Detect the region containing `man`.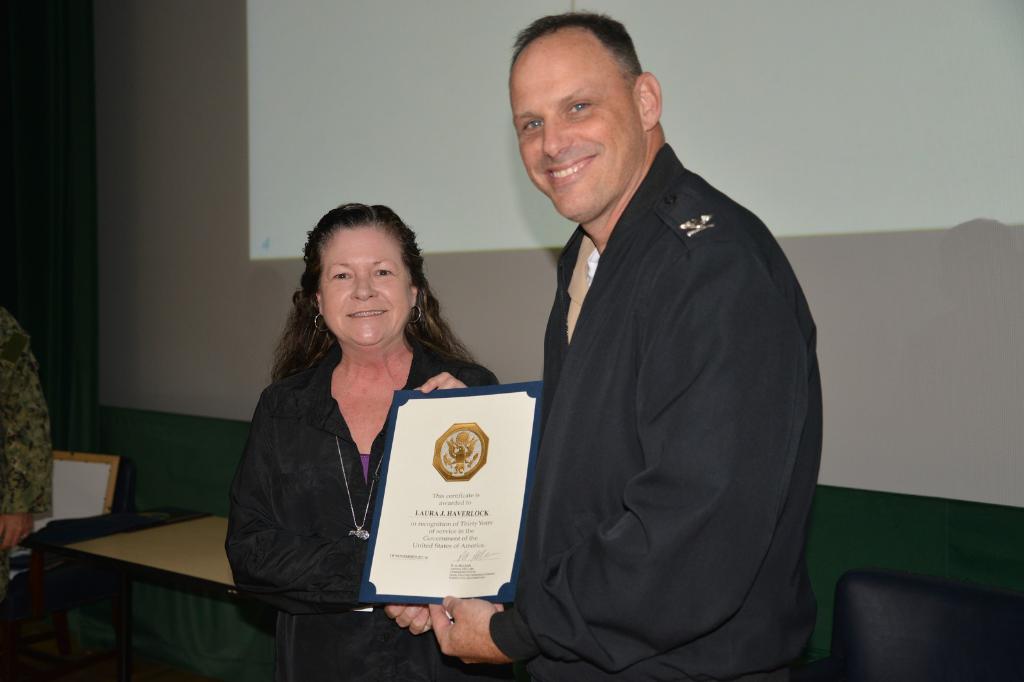
472:0:826:681.
